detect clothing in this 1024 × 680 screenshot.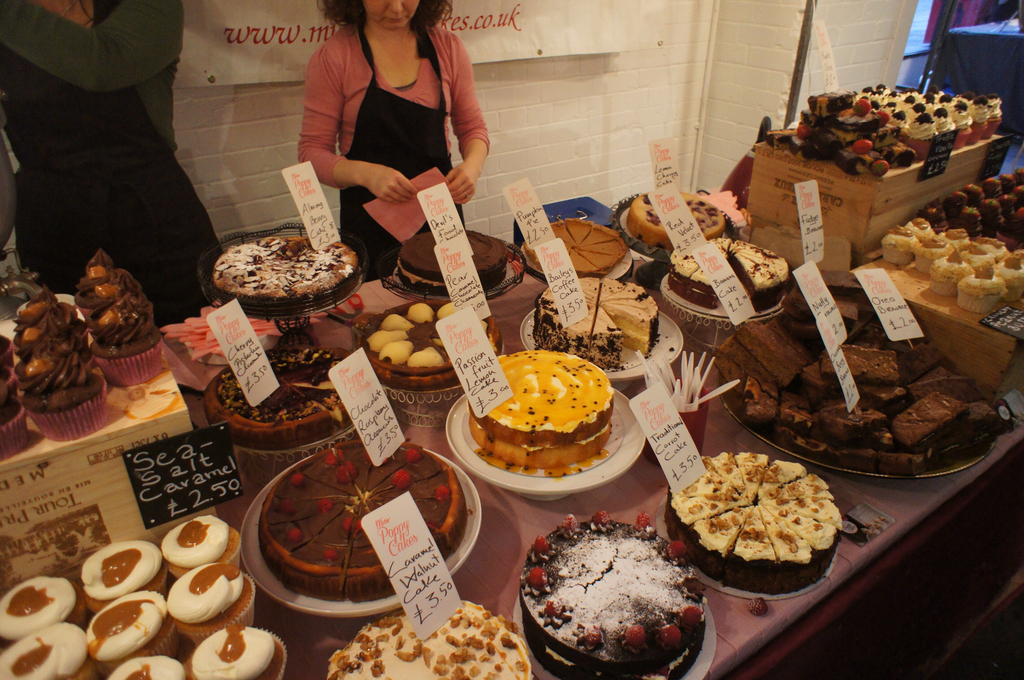
Detection: x1=289 y1=26 x2=502 y2=266.
